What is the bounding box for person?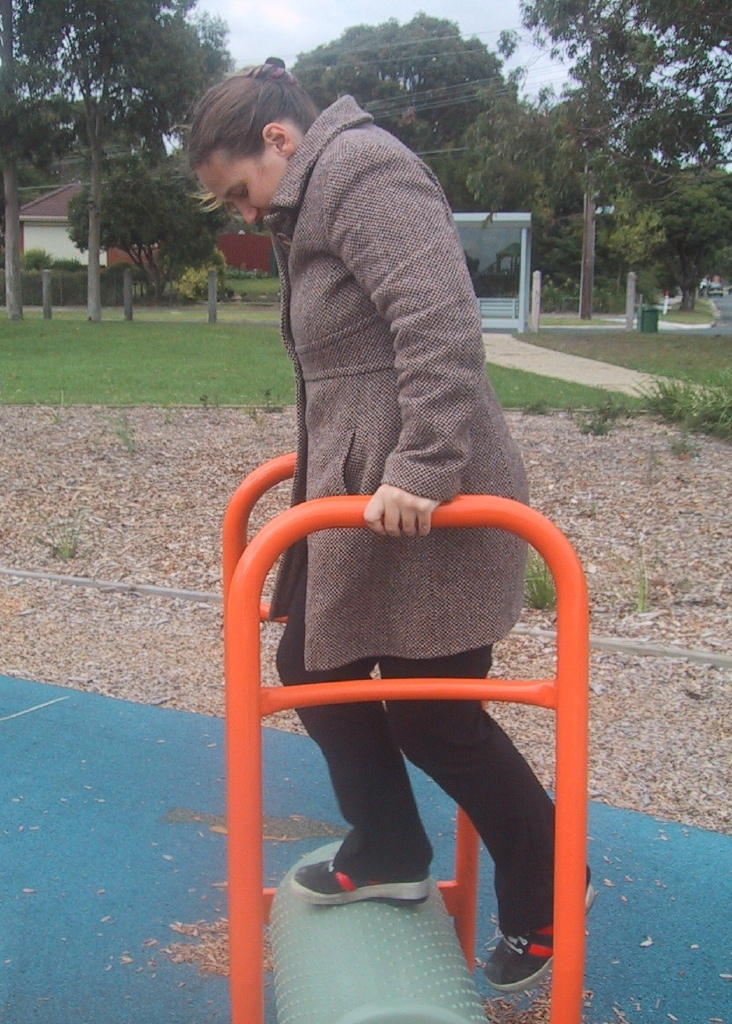
bbox(200, 90, 586, 897).
